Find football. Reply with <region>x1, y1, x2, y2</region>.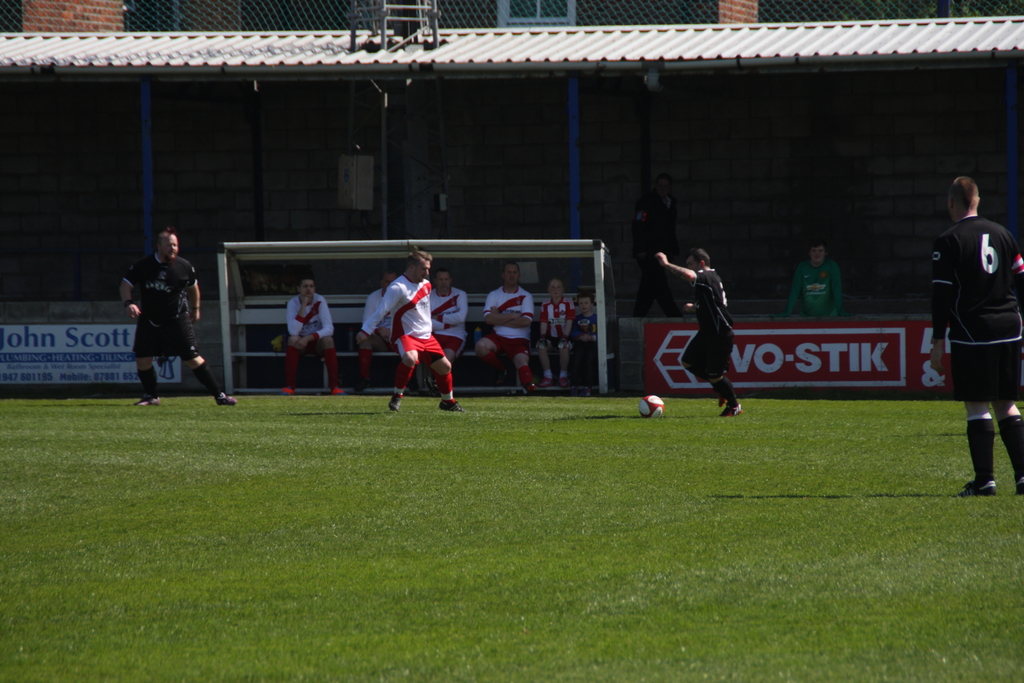
<region>639, 395, 664, 419</region>.
